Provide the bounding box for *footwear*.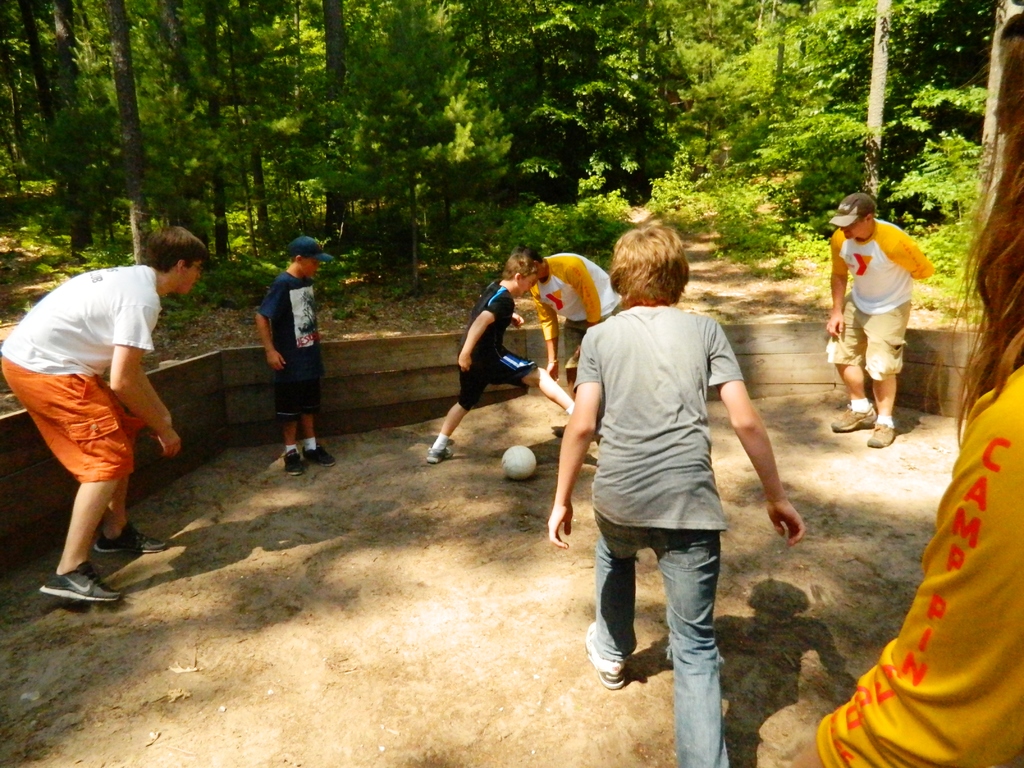
crop(426, 446, 454, 463).
